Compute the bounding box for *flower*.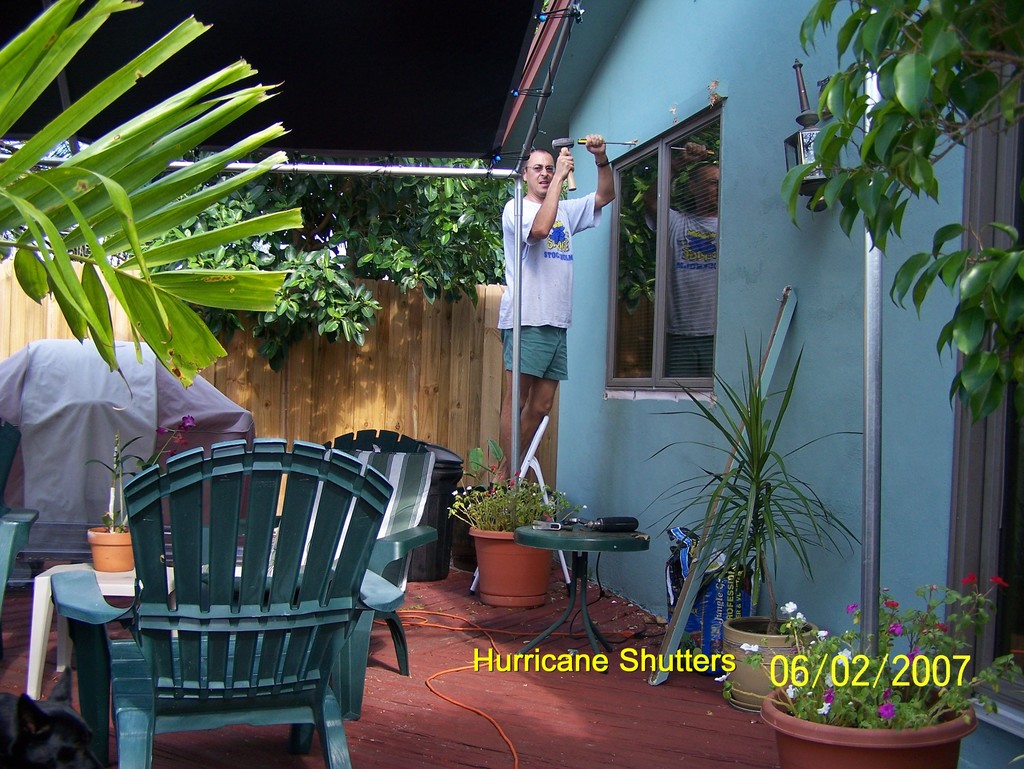
(left=916, top=614, right=925, bottom=624).
